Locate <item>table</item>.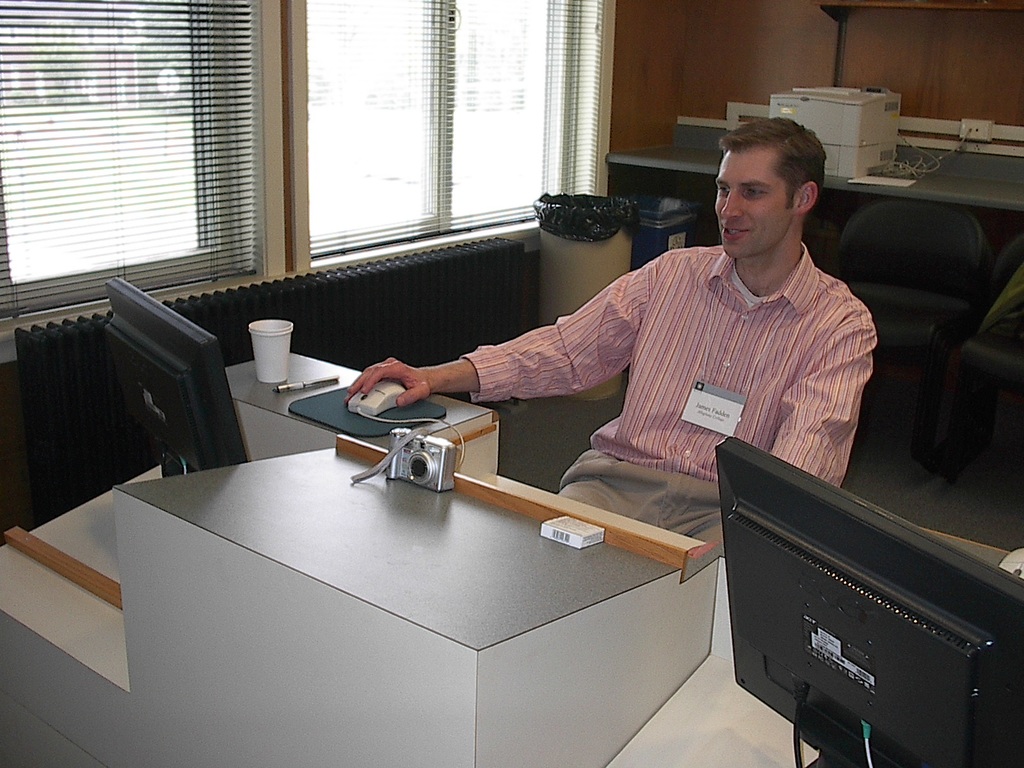
Bounding box: (x1=605, y1=140, x2=1023, y2=225).
